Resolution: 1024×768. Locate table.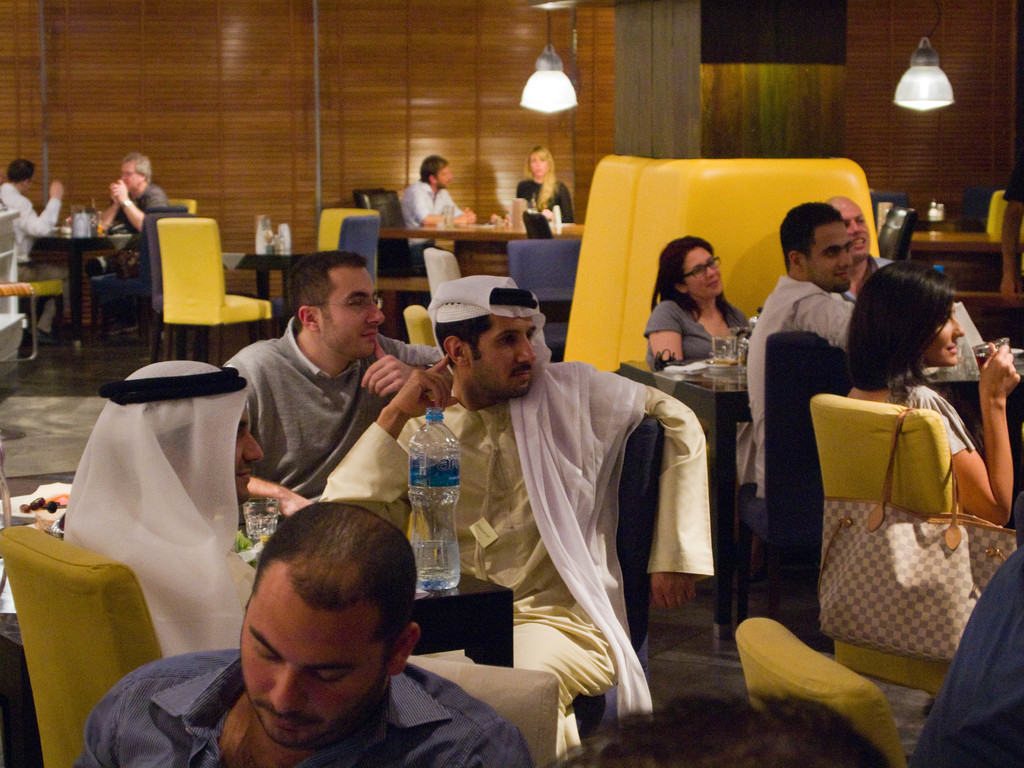
crop(618, 327, 1023, 638).
